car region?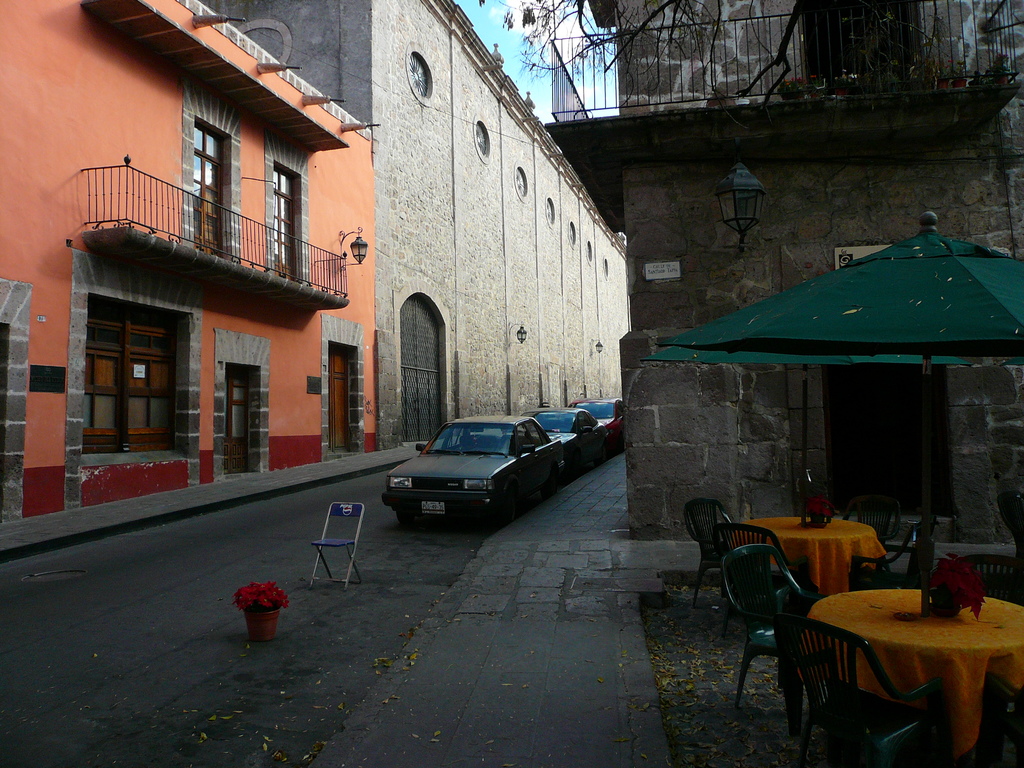
bbox(521, 407, 609, 477)
